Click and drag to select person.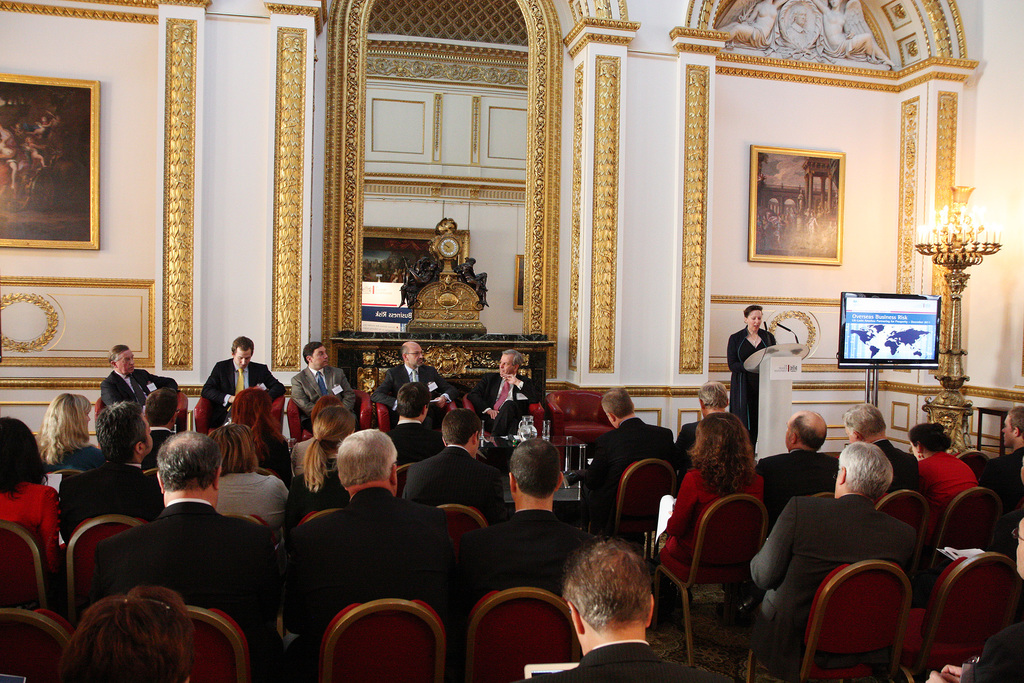
Selection: bbox(580, 370, 668, 525).
